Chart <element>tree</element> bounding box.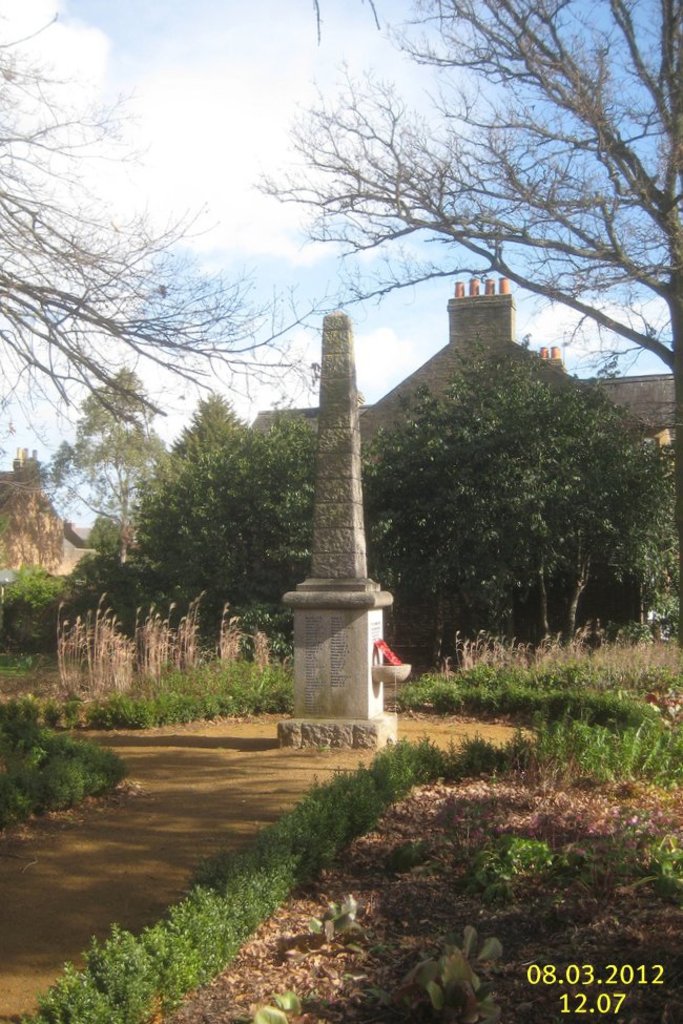
Charted: bbox=[268, 2, 682, 475].
